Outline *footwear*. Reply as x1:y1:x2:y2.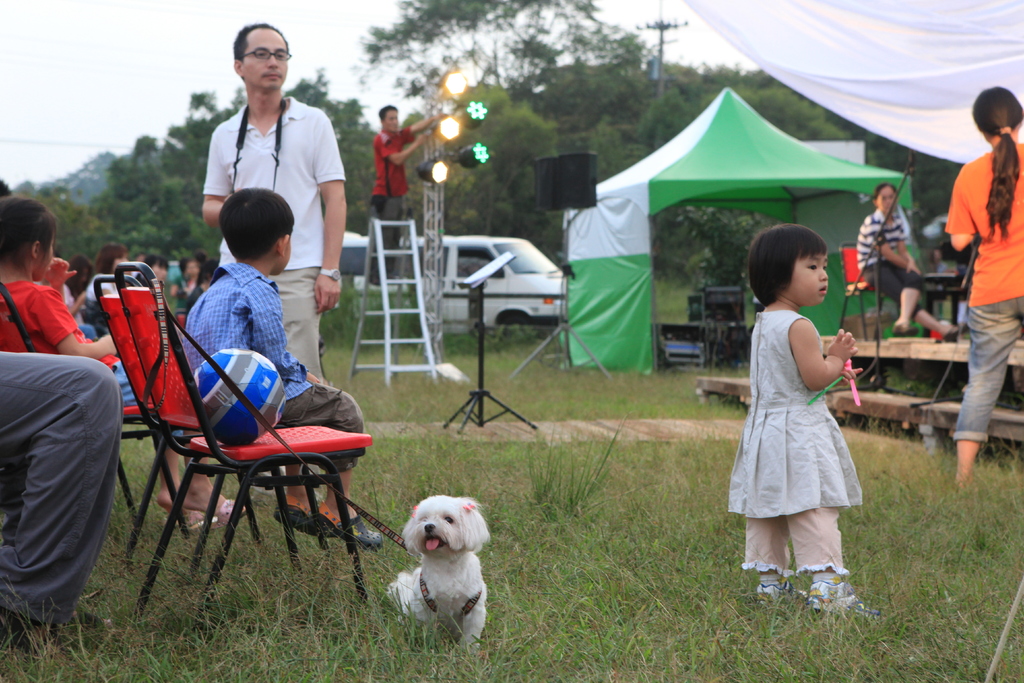
316:502:384:550.
